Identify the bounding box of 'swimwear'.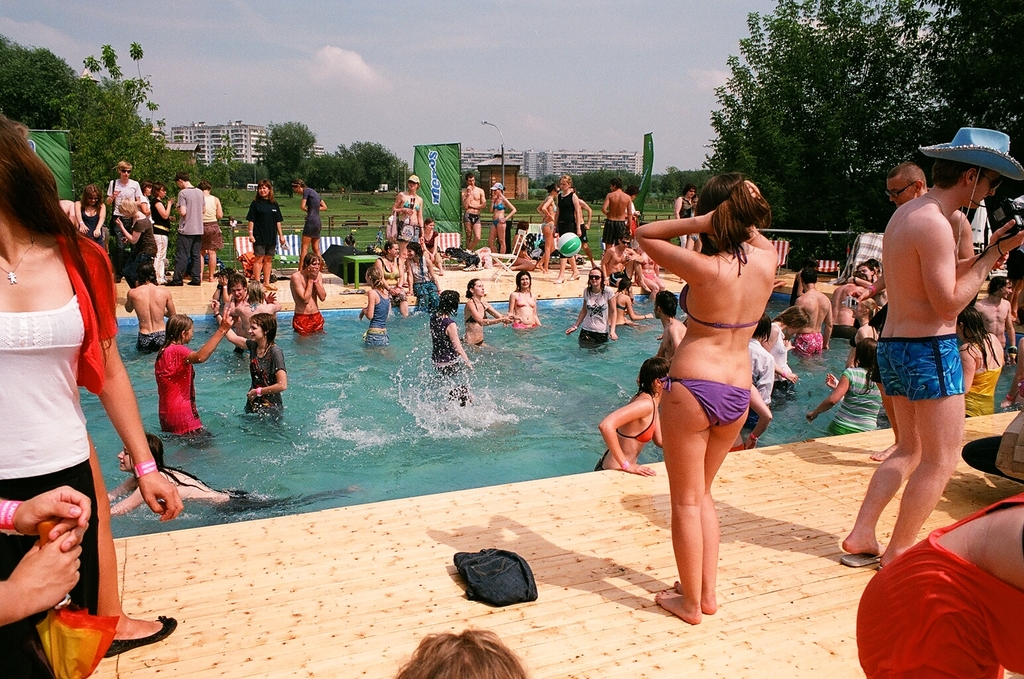
box=[410, 263, 432, 279].
